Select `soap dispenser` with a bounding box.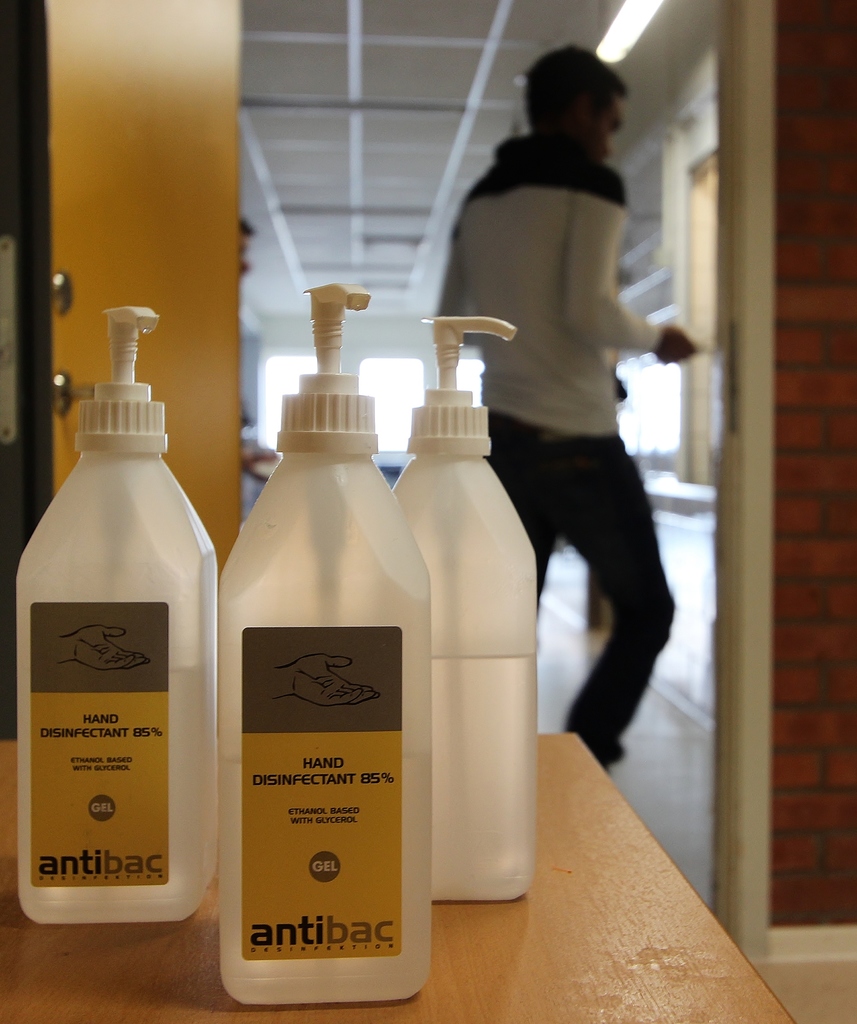
214, 276, 434, 1004.
